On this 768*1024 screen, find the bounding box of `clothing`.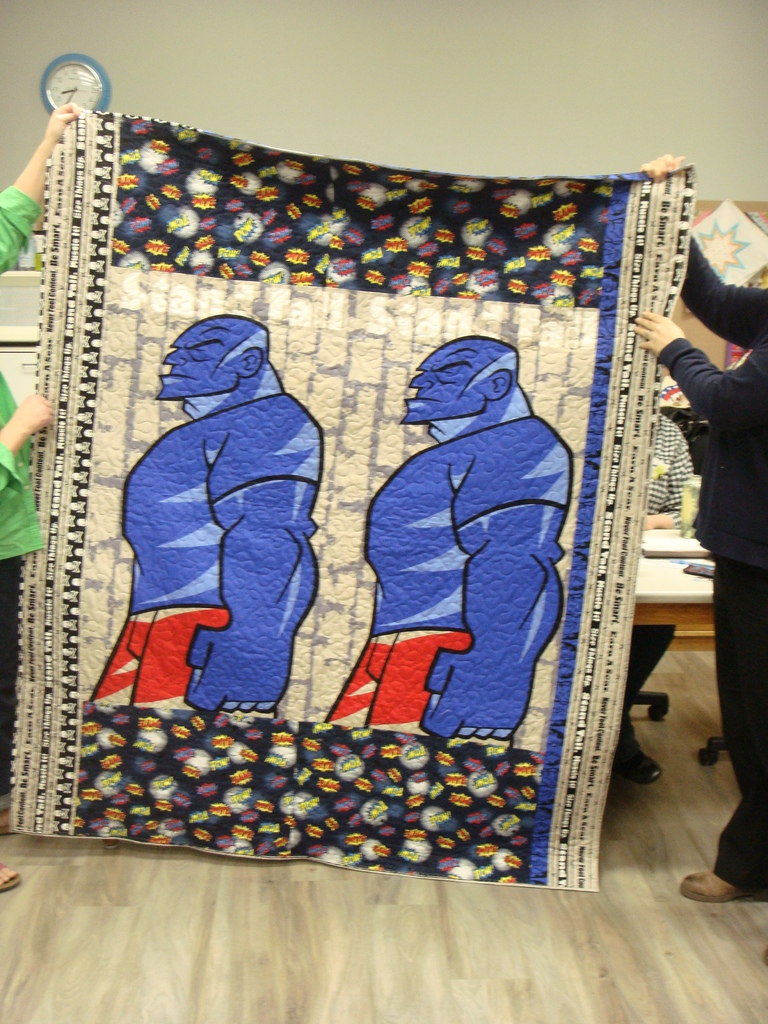
Bounding box: [left=356, top=291, right=583, bottom=732].
